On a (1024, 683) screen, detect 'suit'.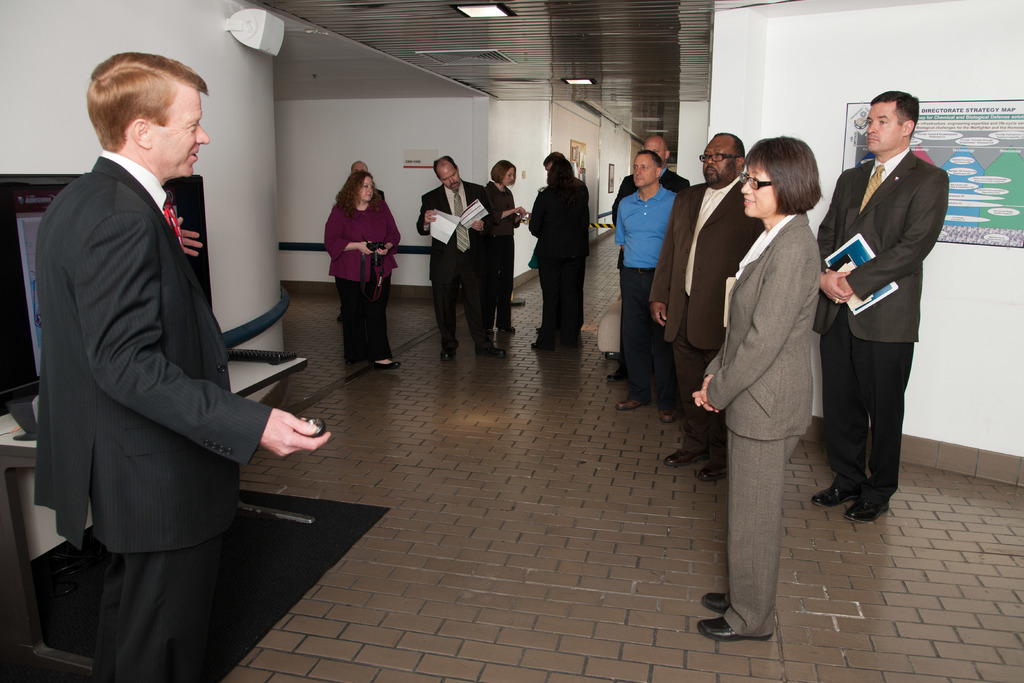
box=[703, 210, 825, 638].
